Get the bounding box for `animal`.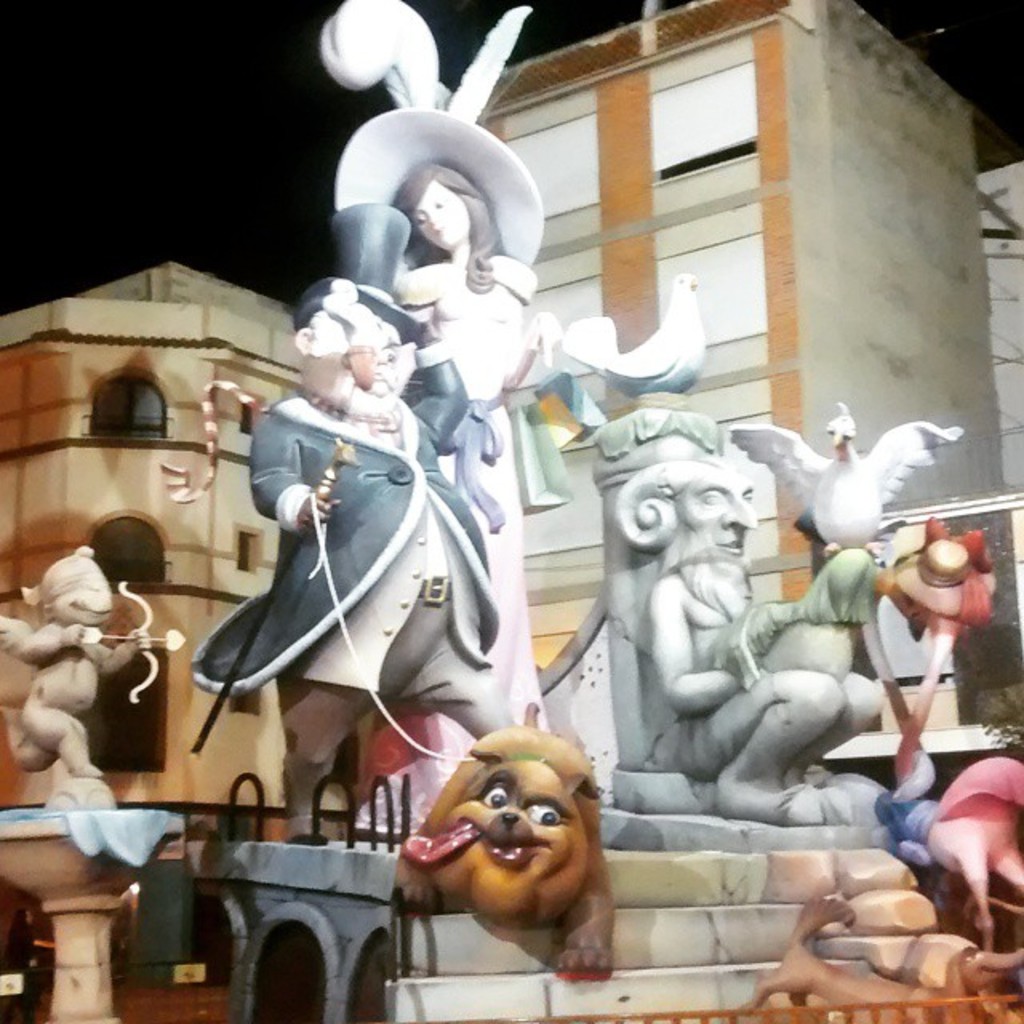
detection(0, 549, 147, 779).
